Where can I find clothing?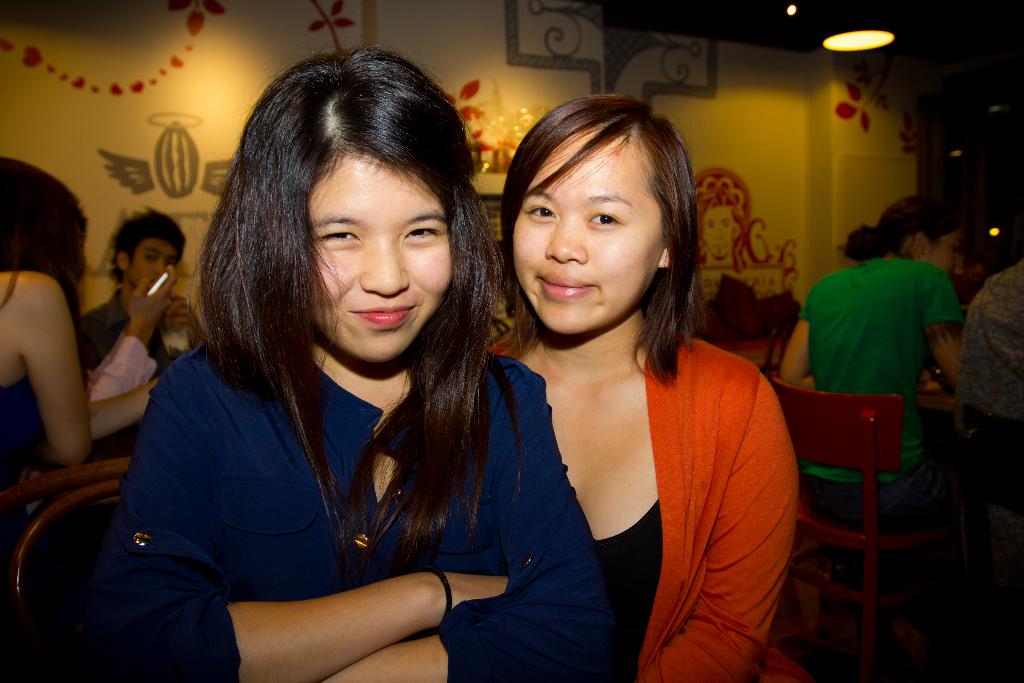
You can find it at bbox=[487, 336, 814, 682].
